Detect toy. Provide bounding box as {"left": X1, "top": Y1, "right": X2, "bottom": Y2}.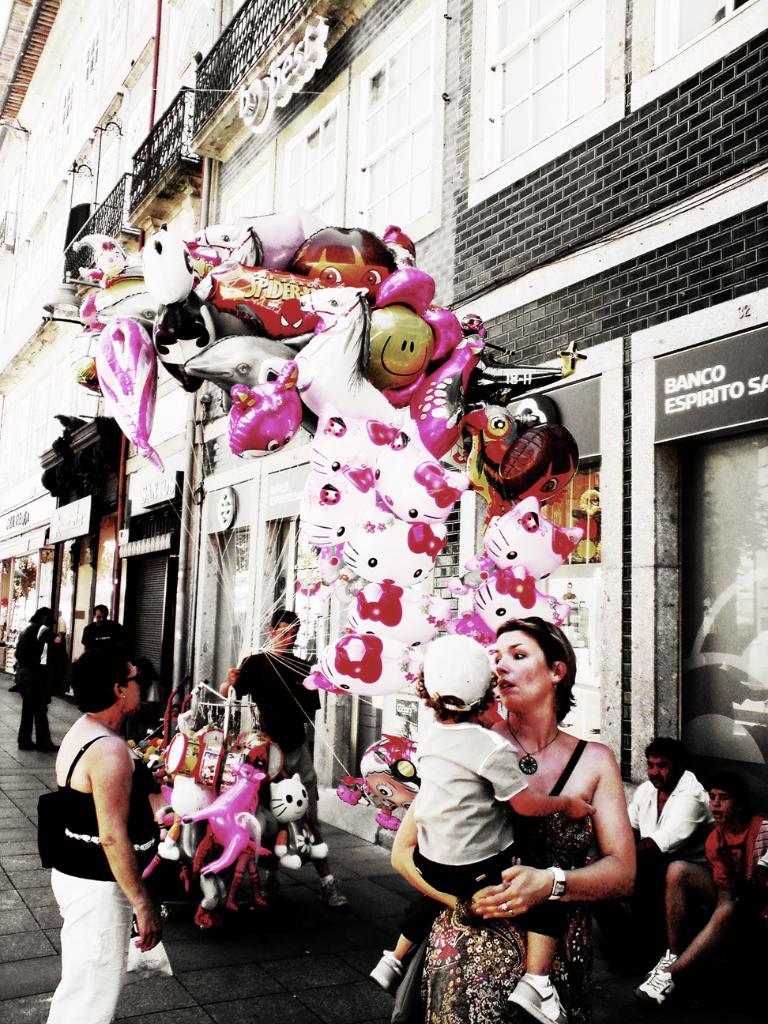
{"left": 337, "top": 765, "right": 426, "bottom": 835}.
